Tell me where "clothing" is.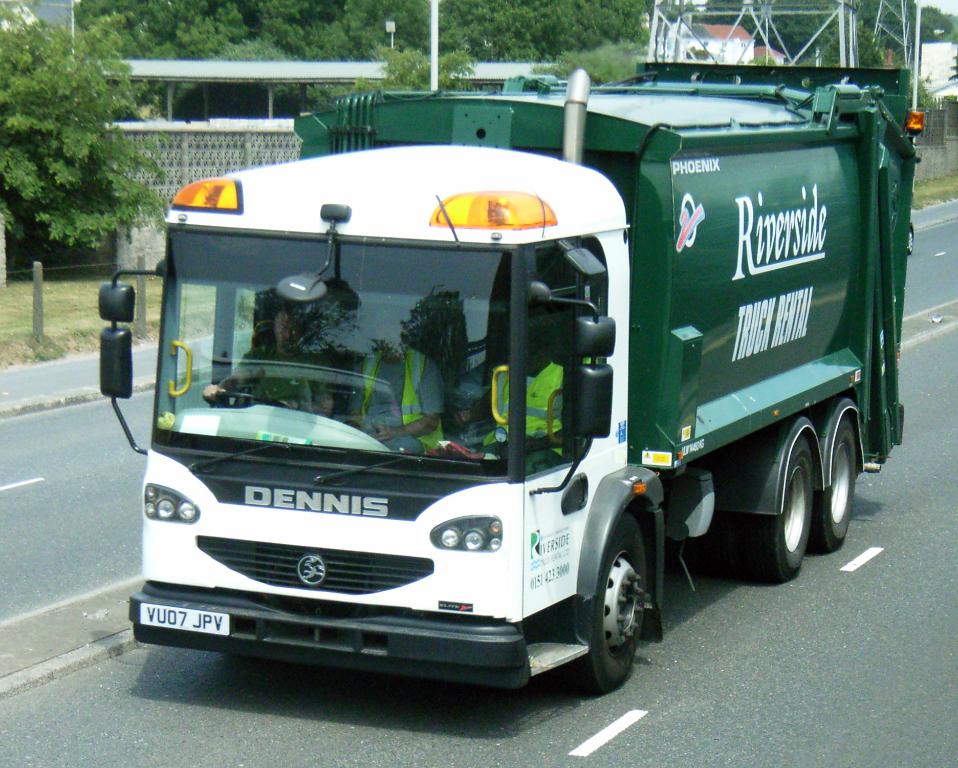
"clothing" is at [348, 347, 445, 455].
